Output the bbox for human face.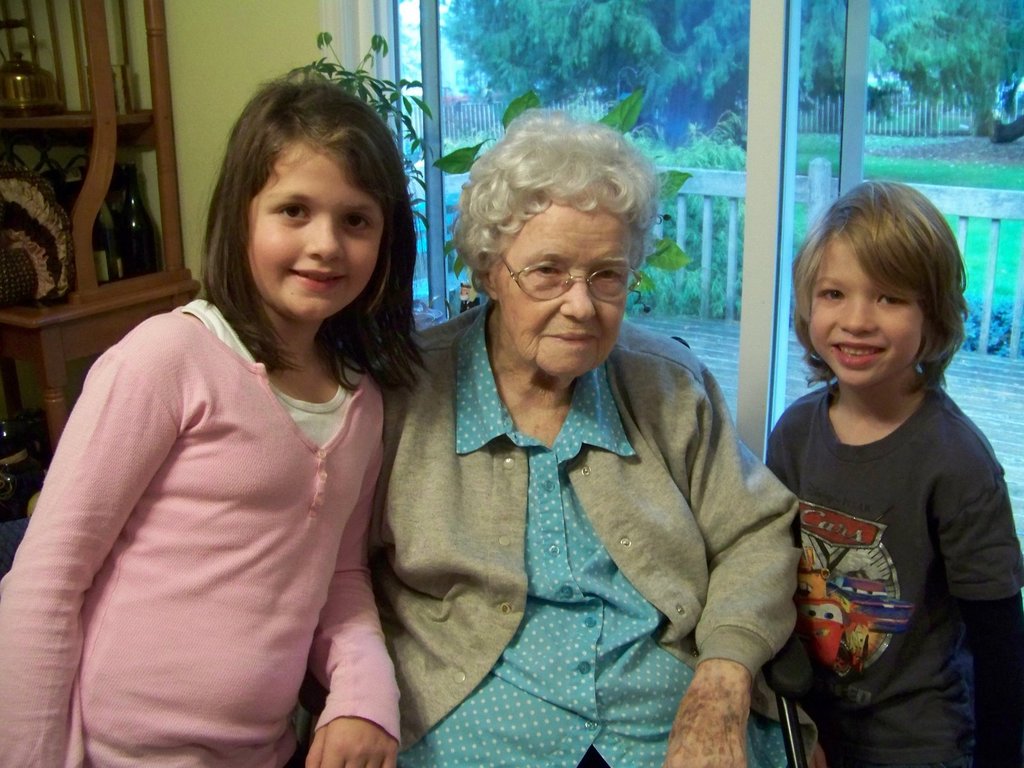
x1=250, y1=135, x2=387, y2=321.
